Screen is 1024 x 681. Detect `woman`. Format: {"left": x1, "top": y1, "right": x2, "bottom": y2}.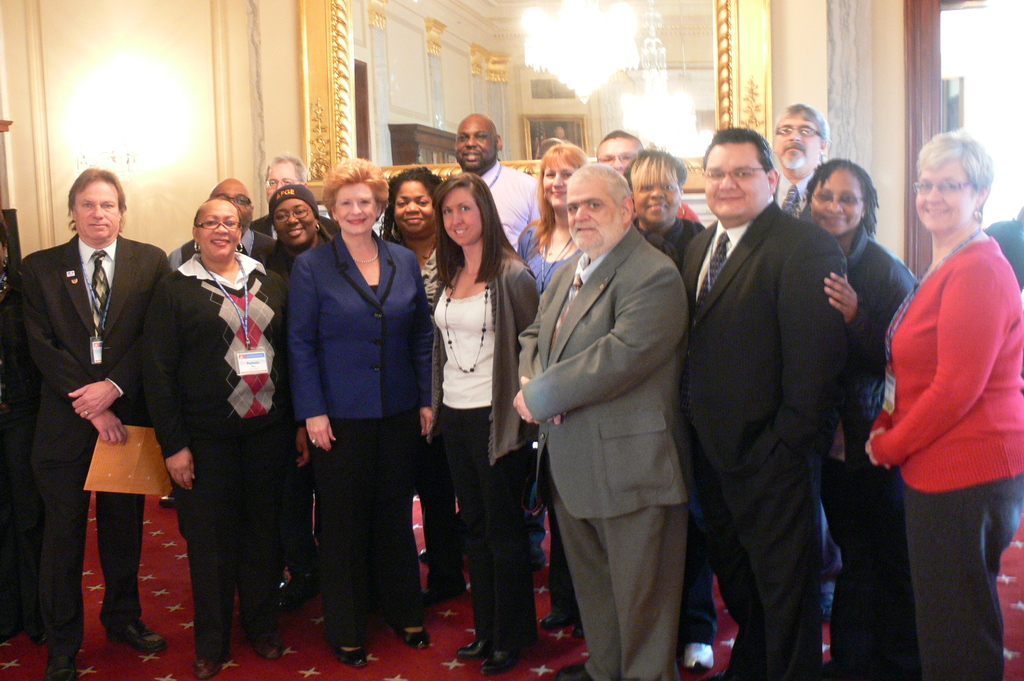
{"left": 294, "top": 151, "right": 445, "bottom": 668}.
